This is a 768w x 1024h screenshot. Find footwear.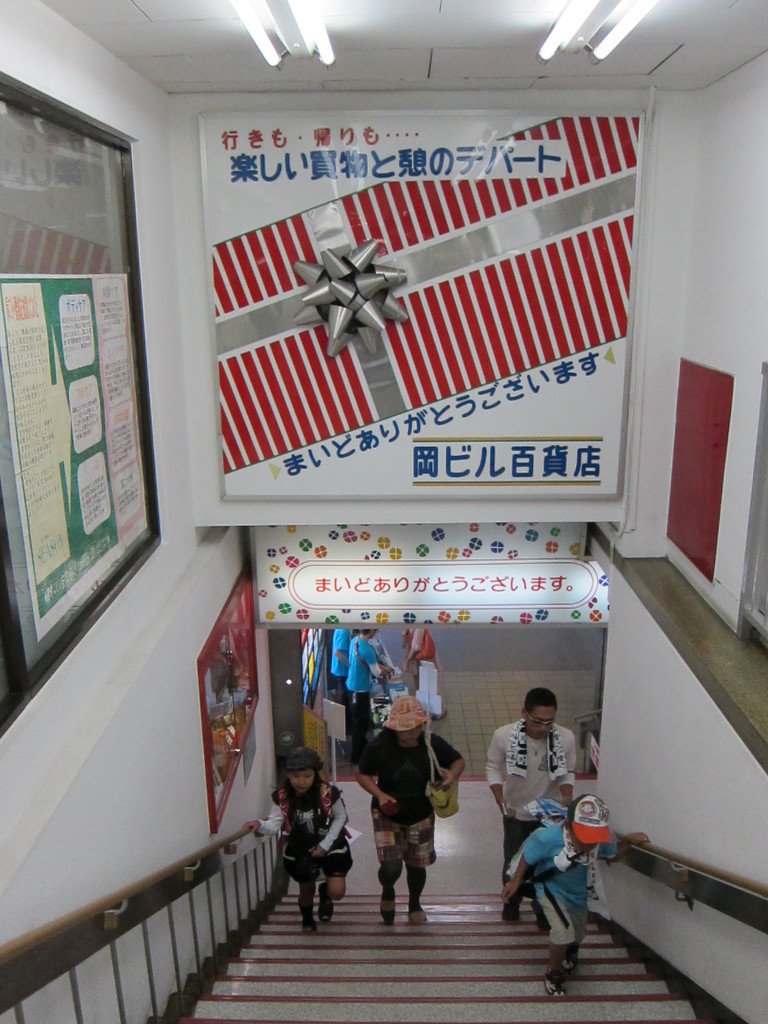
Bounding box: region(537, 923, 547, 935).
